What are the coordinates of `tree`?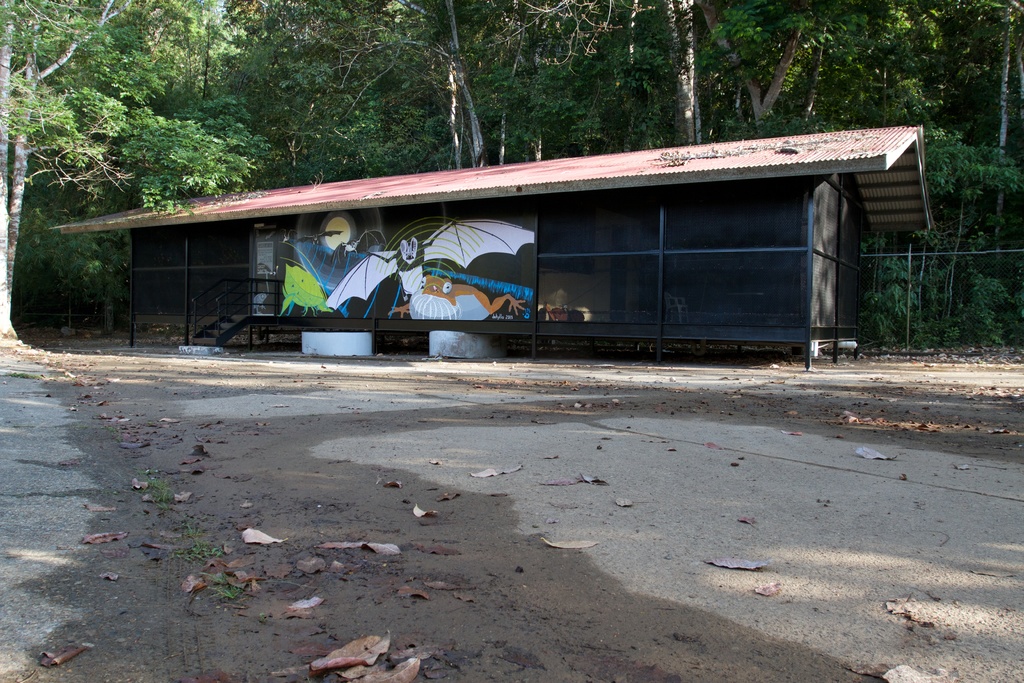
bbox=[675, 1, 810, 140].
